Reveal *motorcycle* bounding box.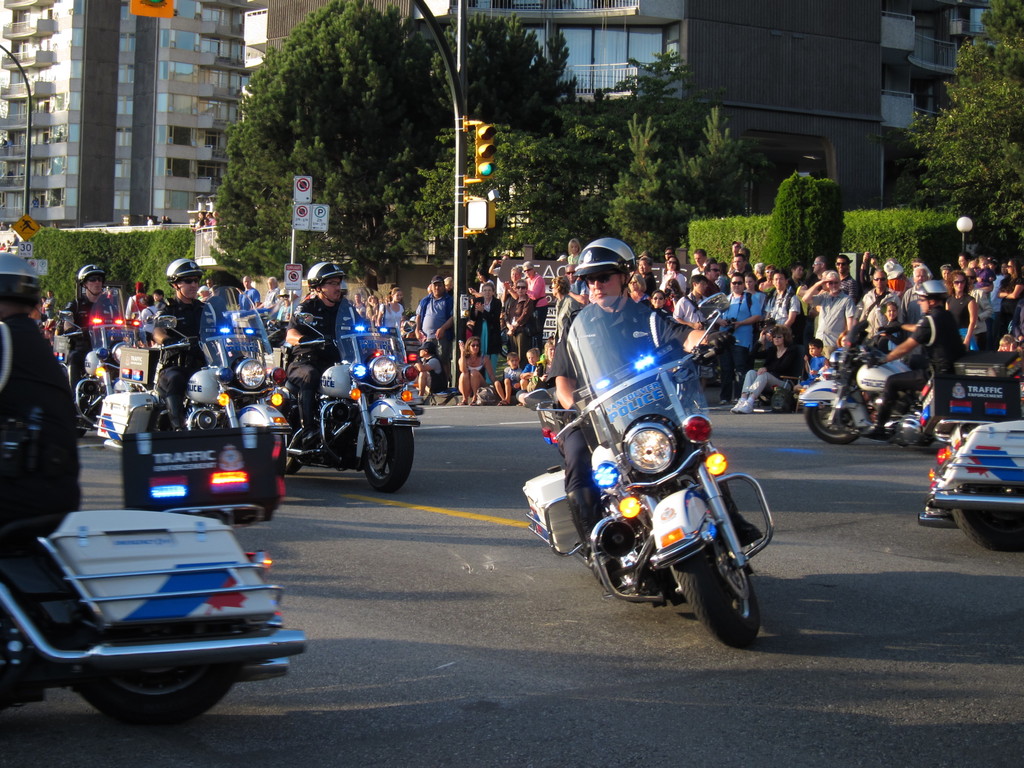
Revealed: [273,335,415,495].
